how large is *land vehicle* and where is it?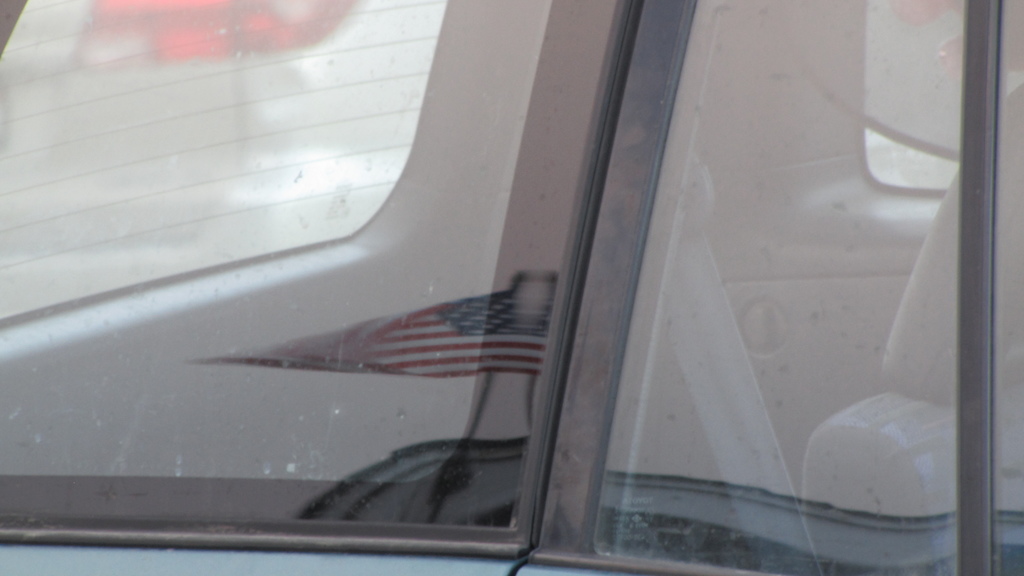
Bounding box: Rect(0, 0, 1023, 575).
